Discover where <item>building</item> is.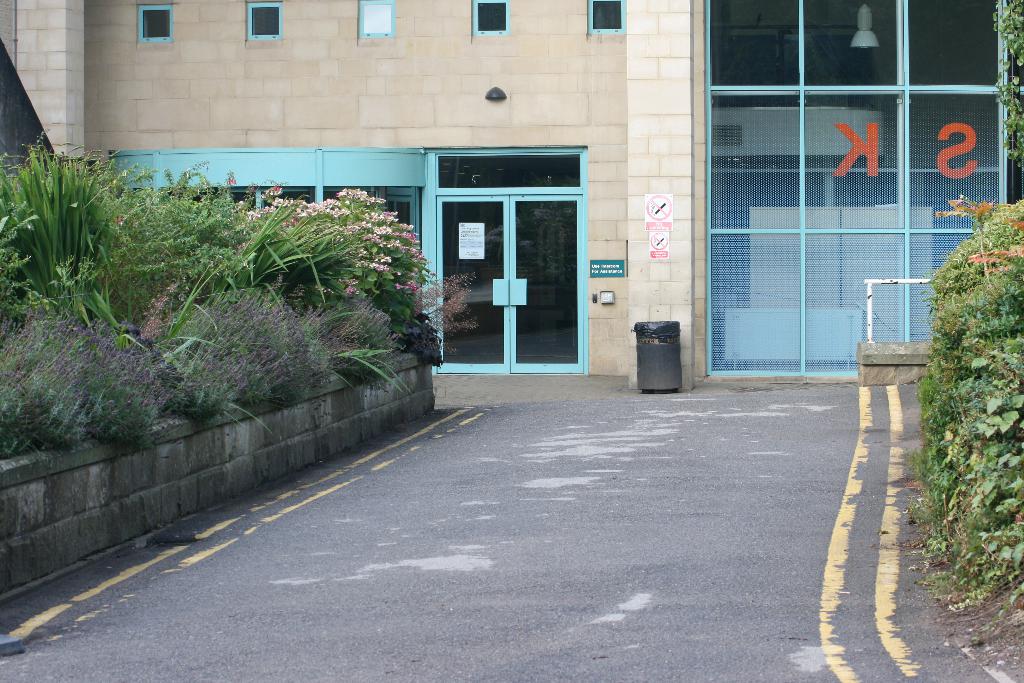
Discovered at <bbox>0, 0, 1023, 381</bbox>.
